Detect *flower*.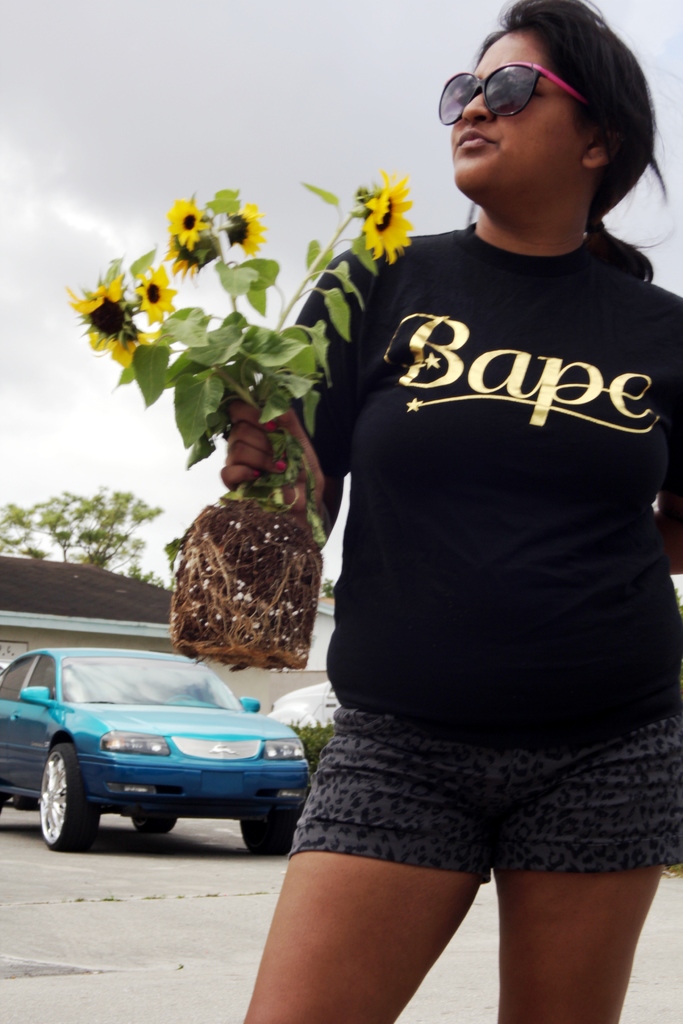
Detected at <bbox>355, 157, 420, 253</bbox>.
